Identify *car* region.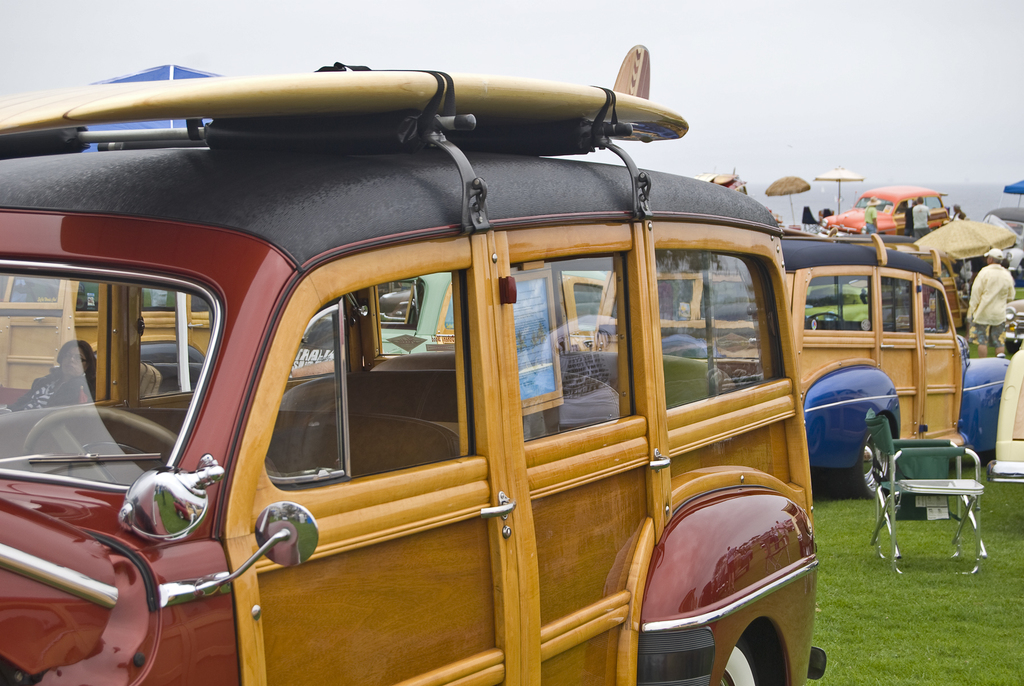
Region: [0,47,834,682].
